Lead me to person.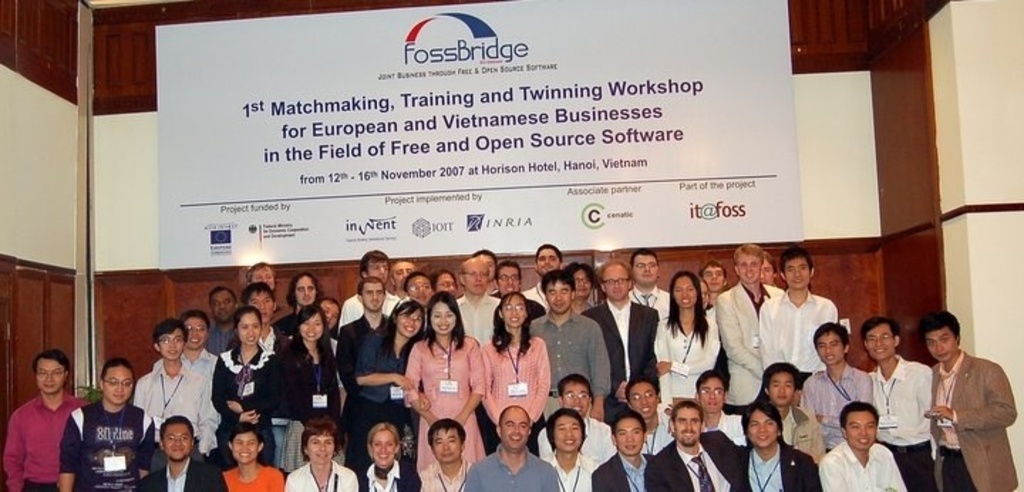
Lead to (408,301,492,466).
